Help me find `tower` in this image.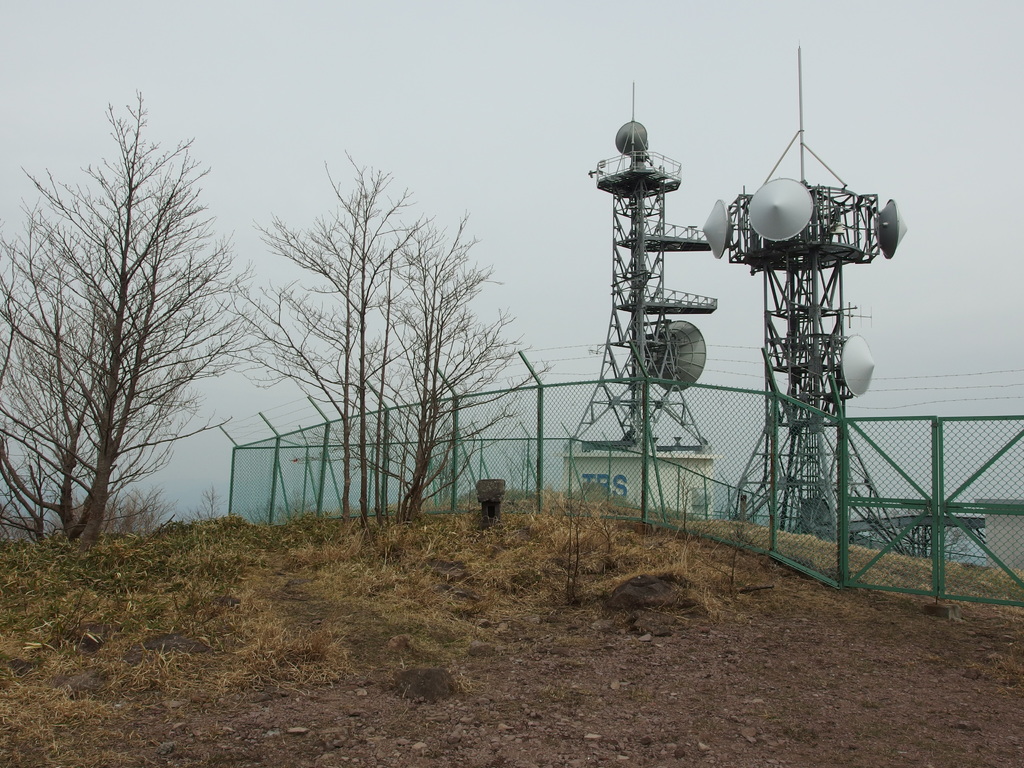
Found it: {"left": 707, "top": 44, "right": 905, "bottom": 561}.
